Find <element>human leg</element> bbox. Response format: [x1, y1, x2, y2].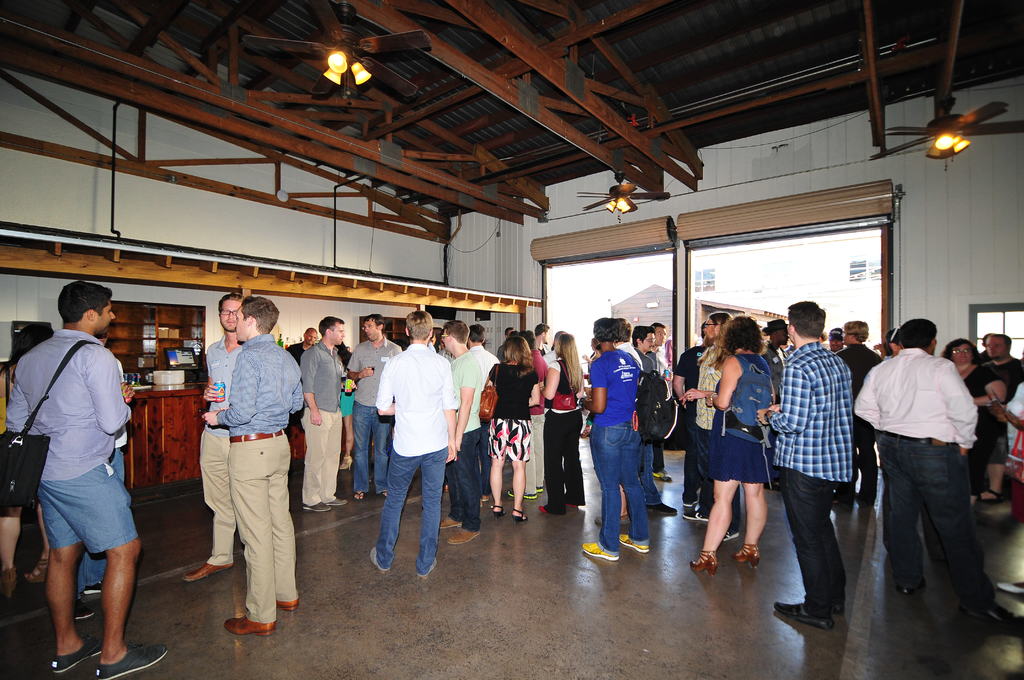
[511, 421, 529, 521].
